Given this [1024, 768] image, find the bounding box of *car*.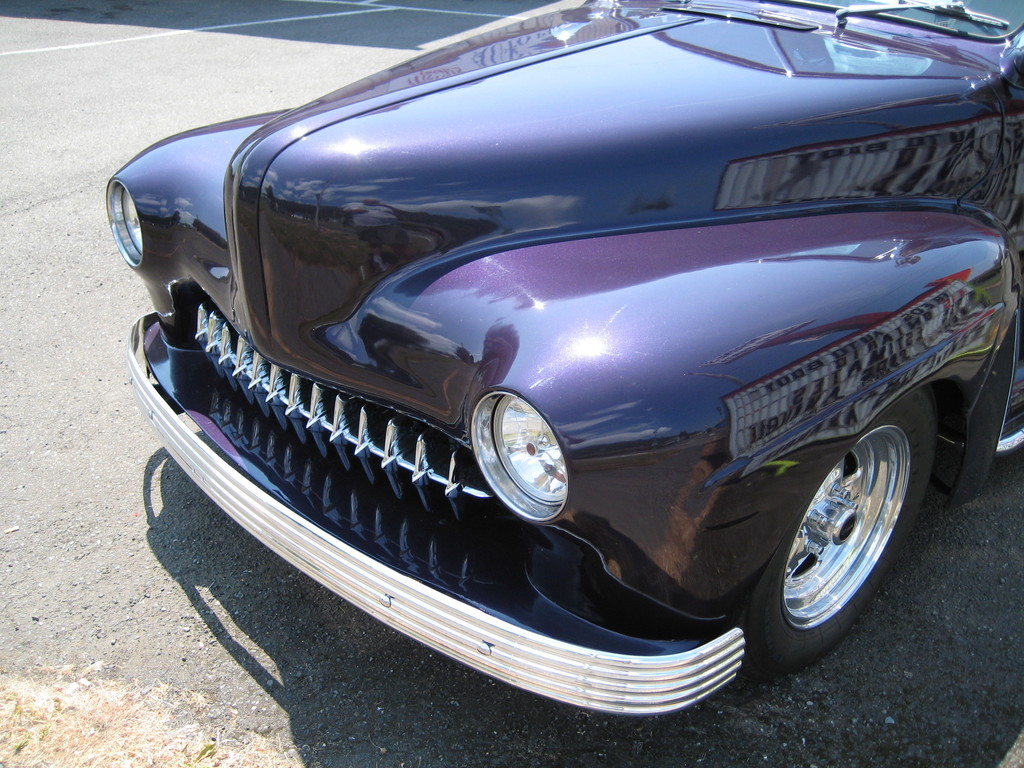
select_region(99, 0, 1023, 725).
